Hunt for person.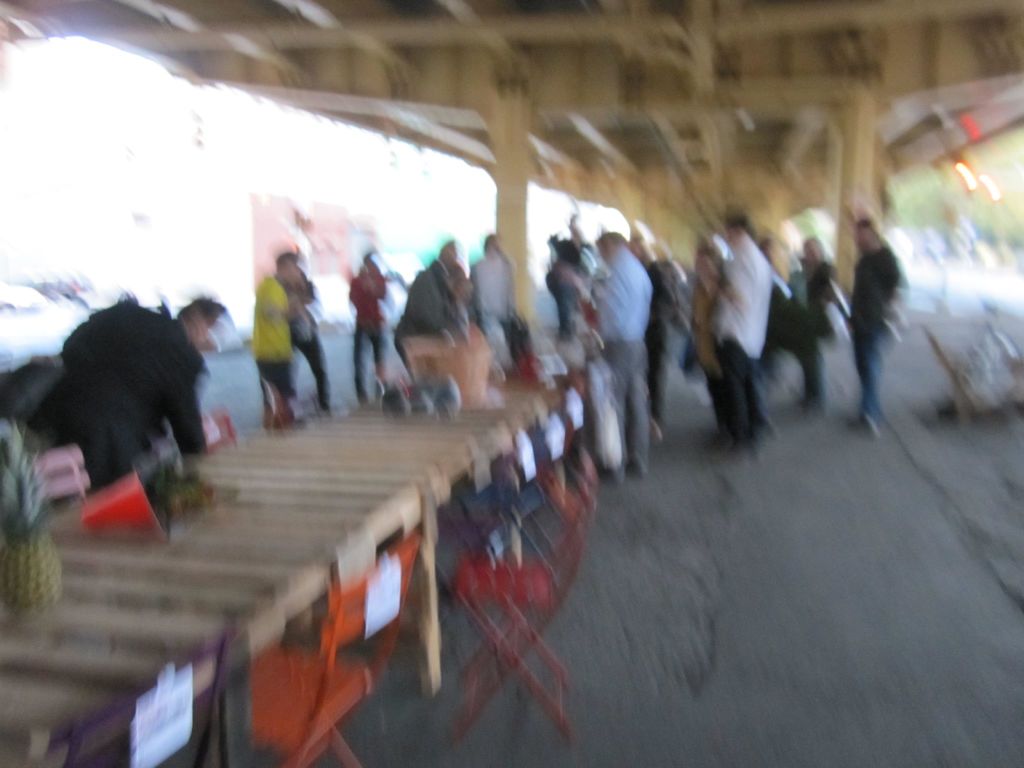
Hunted down at box=[260, 254, 297, 415].
